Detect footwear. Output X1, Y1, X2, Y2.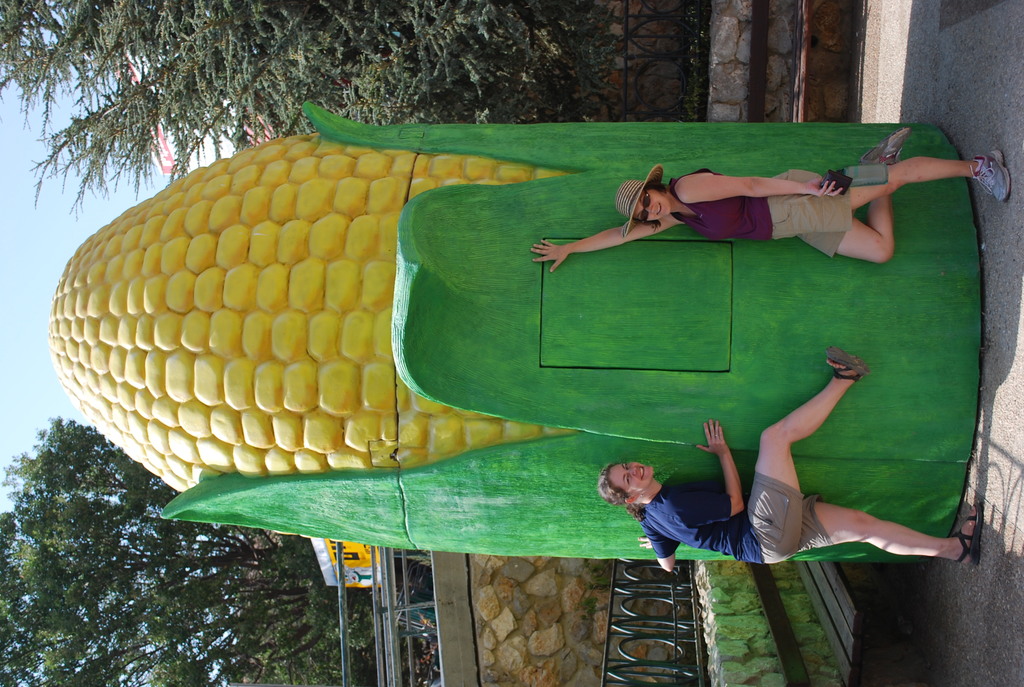
826, 346, 872, 383.
